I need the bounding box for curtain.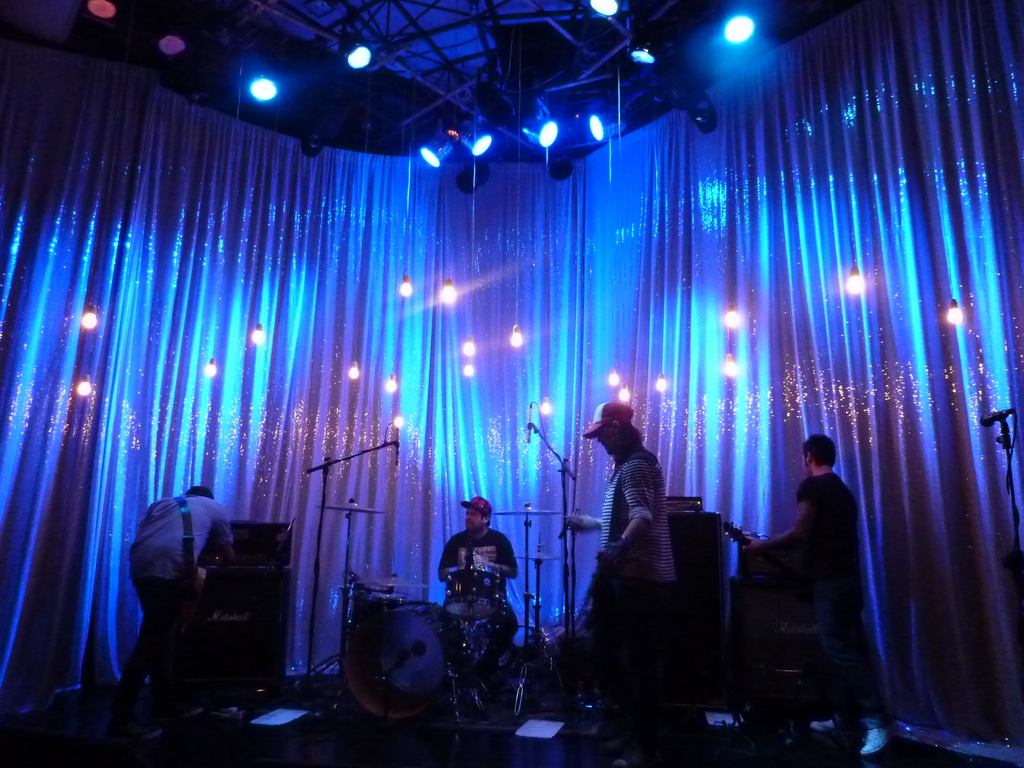
Here it is: 120:79:318:683.
